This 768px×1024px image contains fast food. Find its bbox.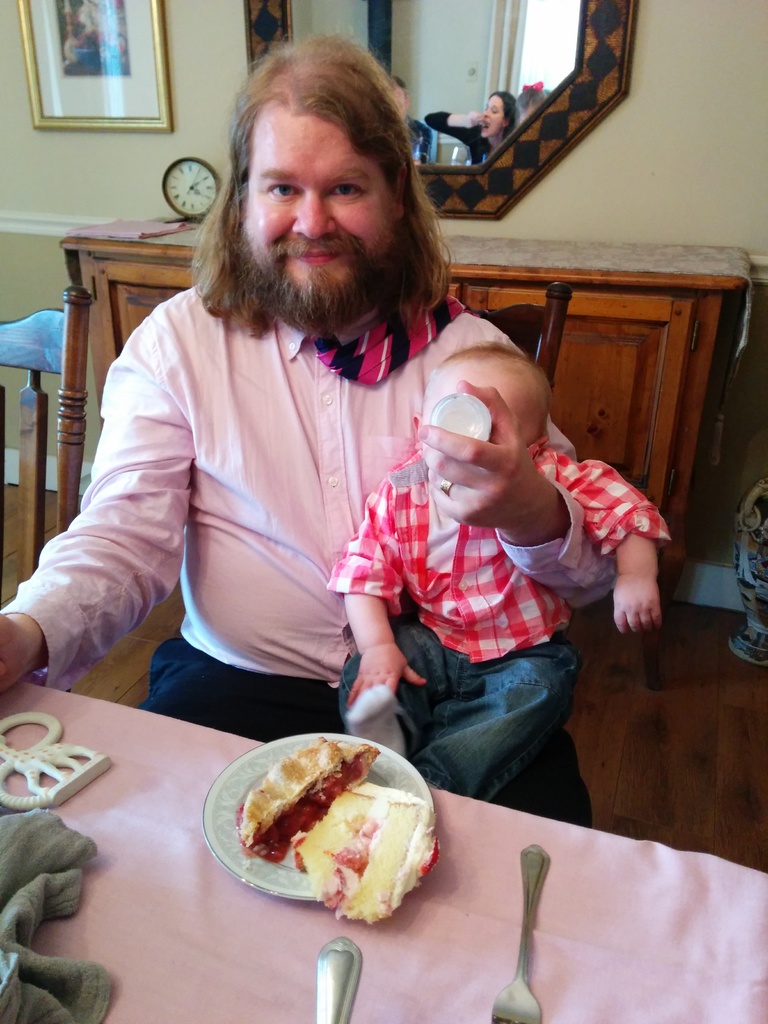
locate(220, 739, 435, 913).
